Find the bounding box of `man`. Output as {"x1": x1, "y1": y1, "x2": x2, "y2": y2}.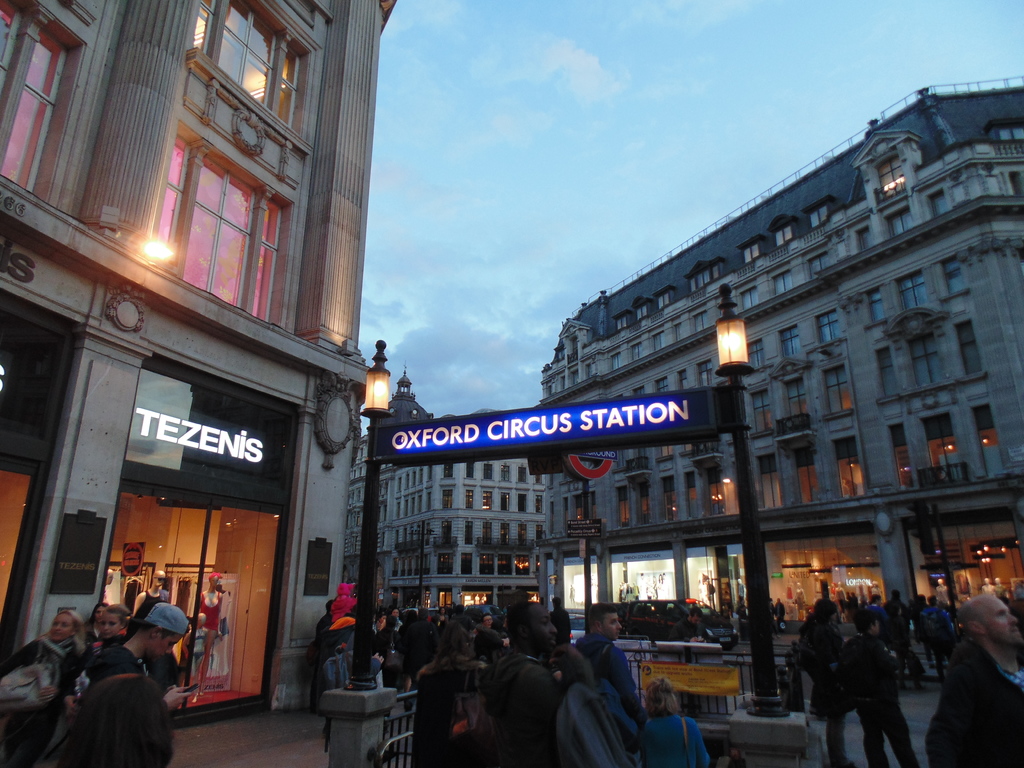
{"x1": 836, "y1": 614, "x2": 920, "y2": 767}.
